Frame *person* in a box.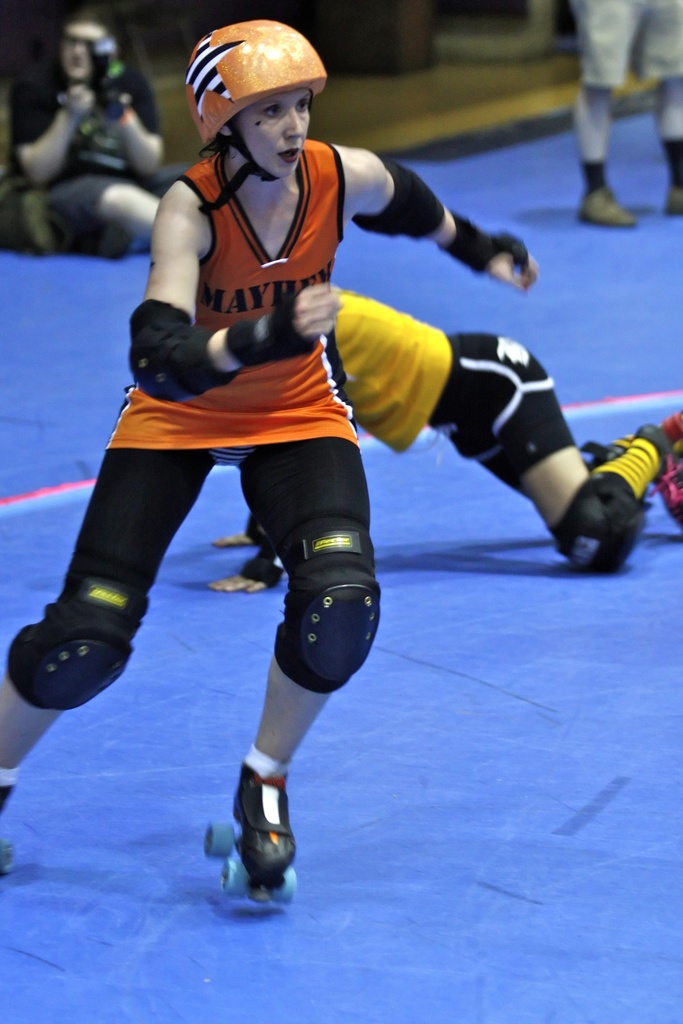
region(0, 16, 538, 889).
